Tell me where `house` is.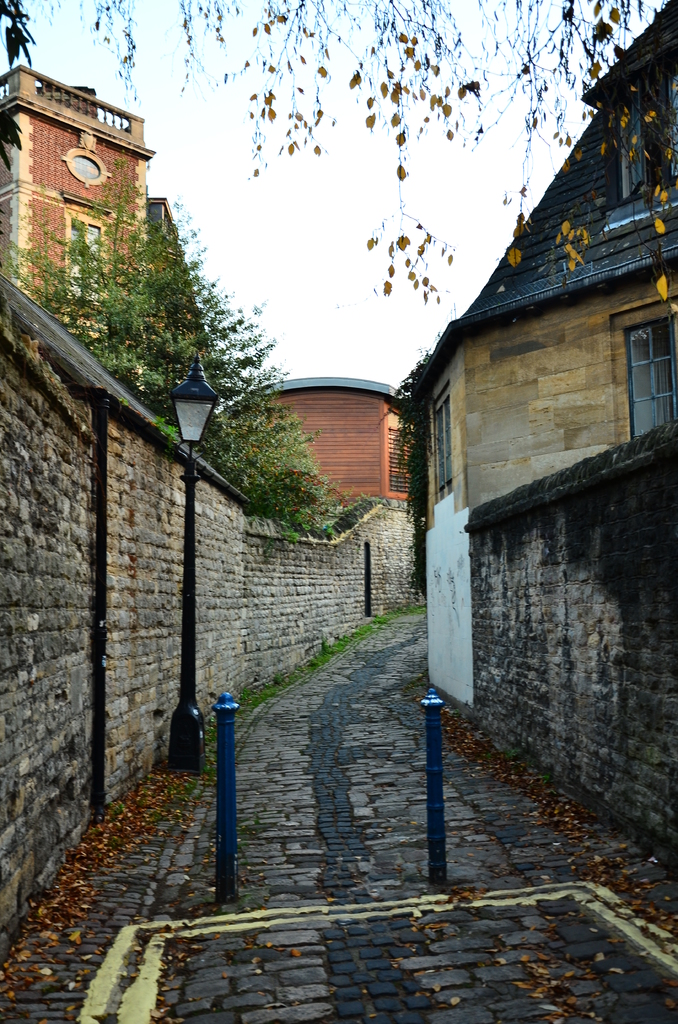
`house` is at 378, 0, 677, 863.
